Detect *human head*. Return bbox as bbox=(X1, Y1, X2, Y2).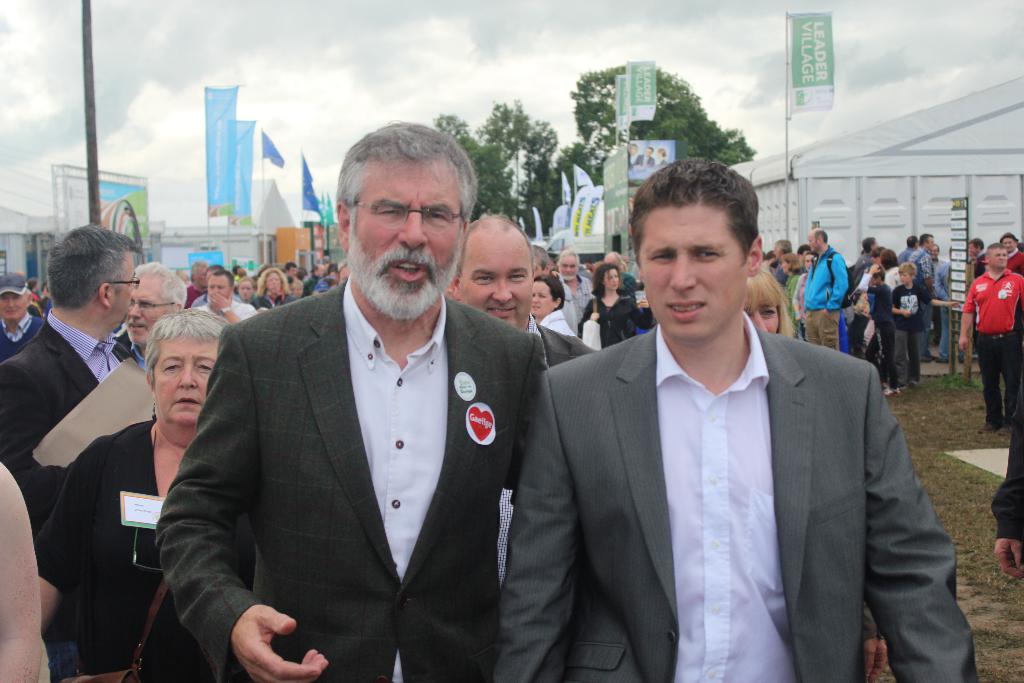
bbox=(28, 278, 38, 292).
